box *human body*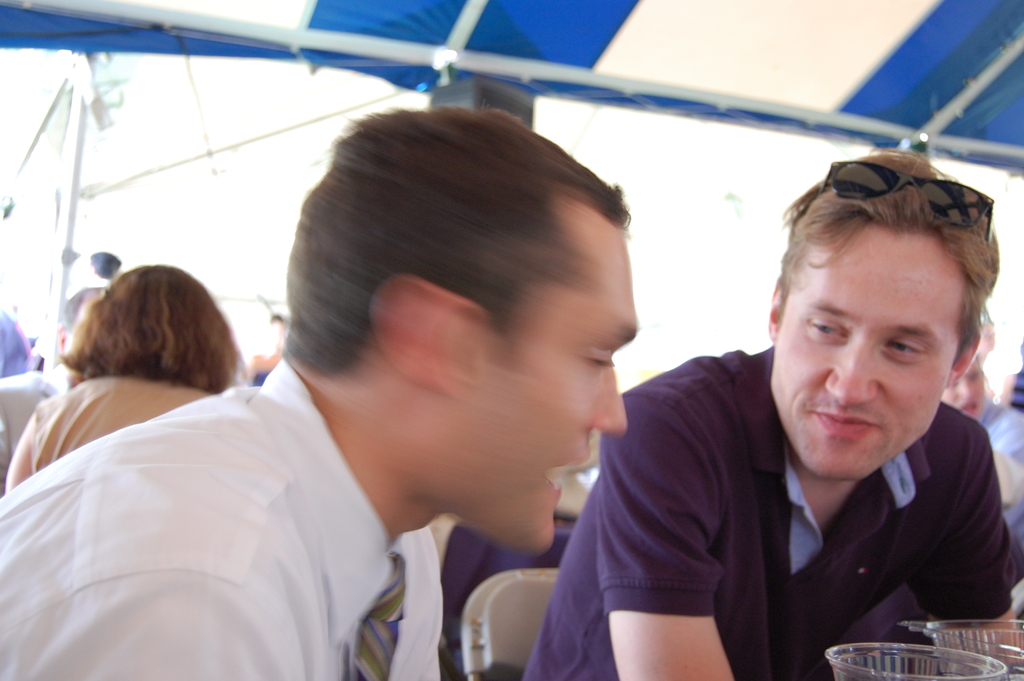
541/195/1023/677
